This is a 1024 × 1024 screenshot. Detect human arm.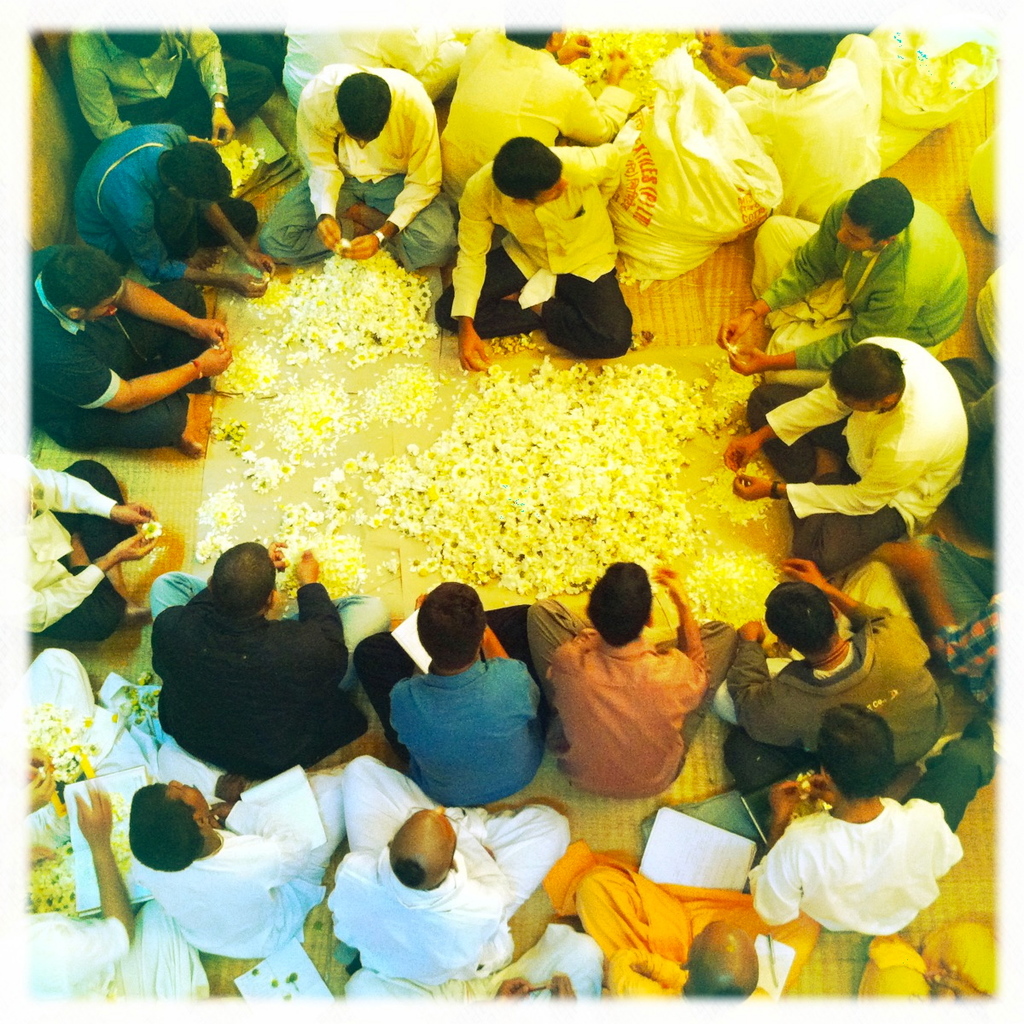
select_region(568, 145, 623, 200).
